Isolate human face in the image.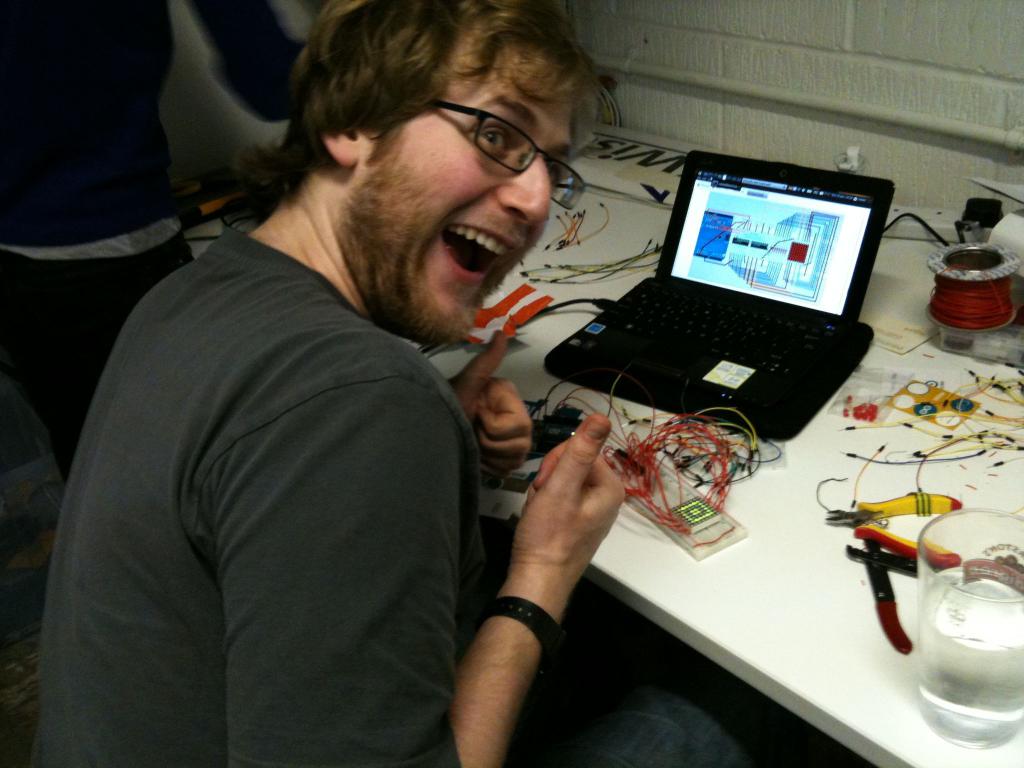
Isolated region: [358,53,577,343].
